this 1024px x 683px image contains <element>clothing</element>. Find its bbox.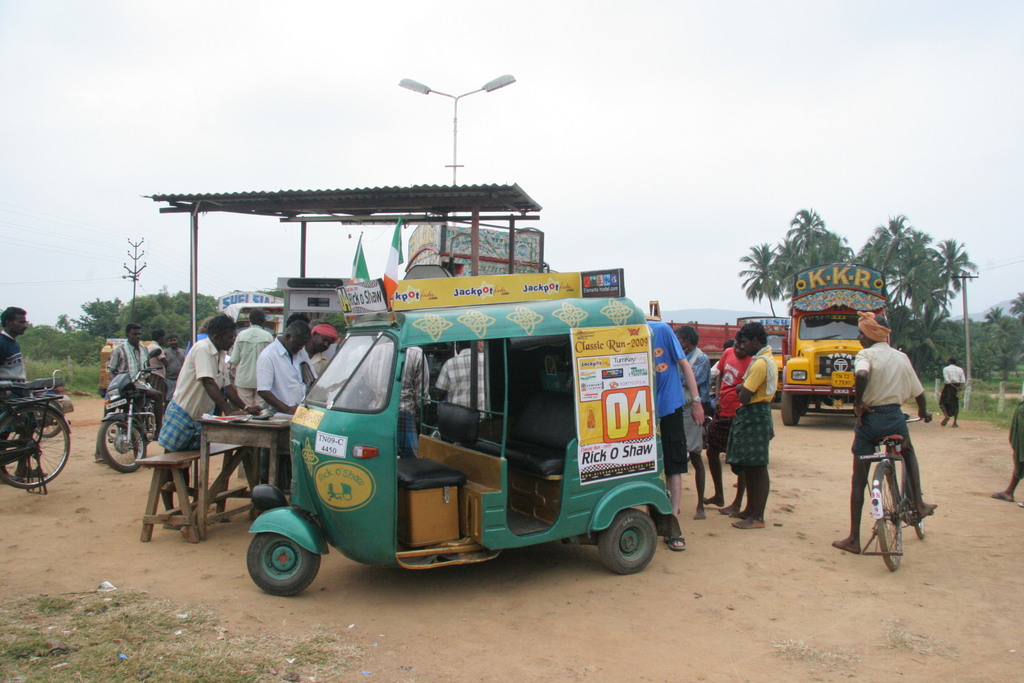
left=111, top=343, right=150, bottom=379.
